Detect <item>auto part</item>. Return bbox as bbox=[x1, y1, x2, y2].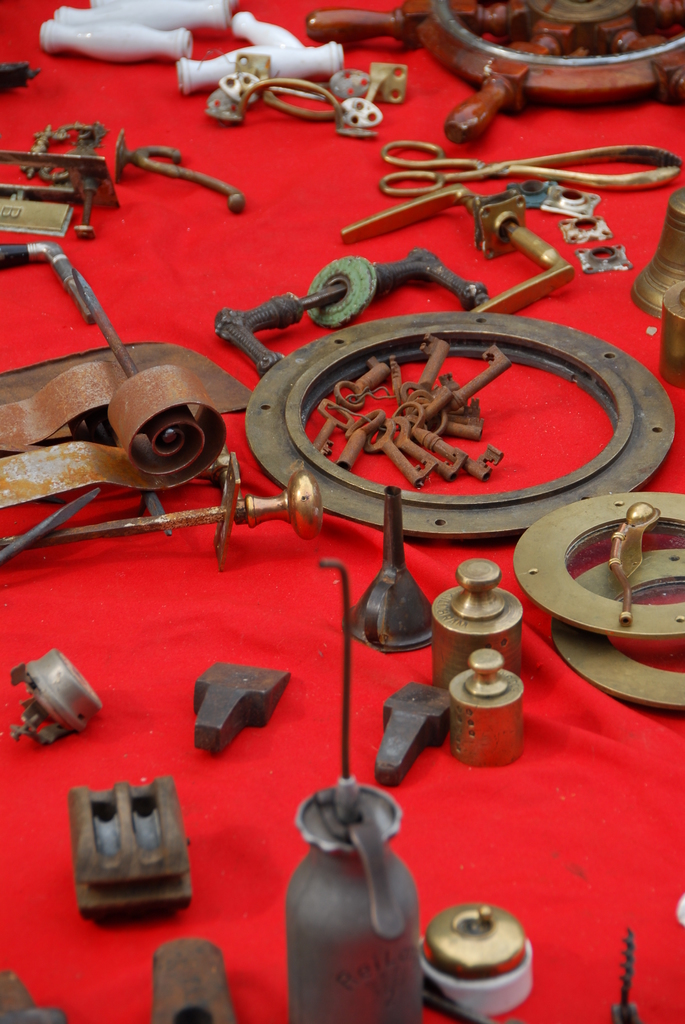
bbox=[0, 963, 64, 1022].
